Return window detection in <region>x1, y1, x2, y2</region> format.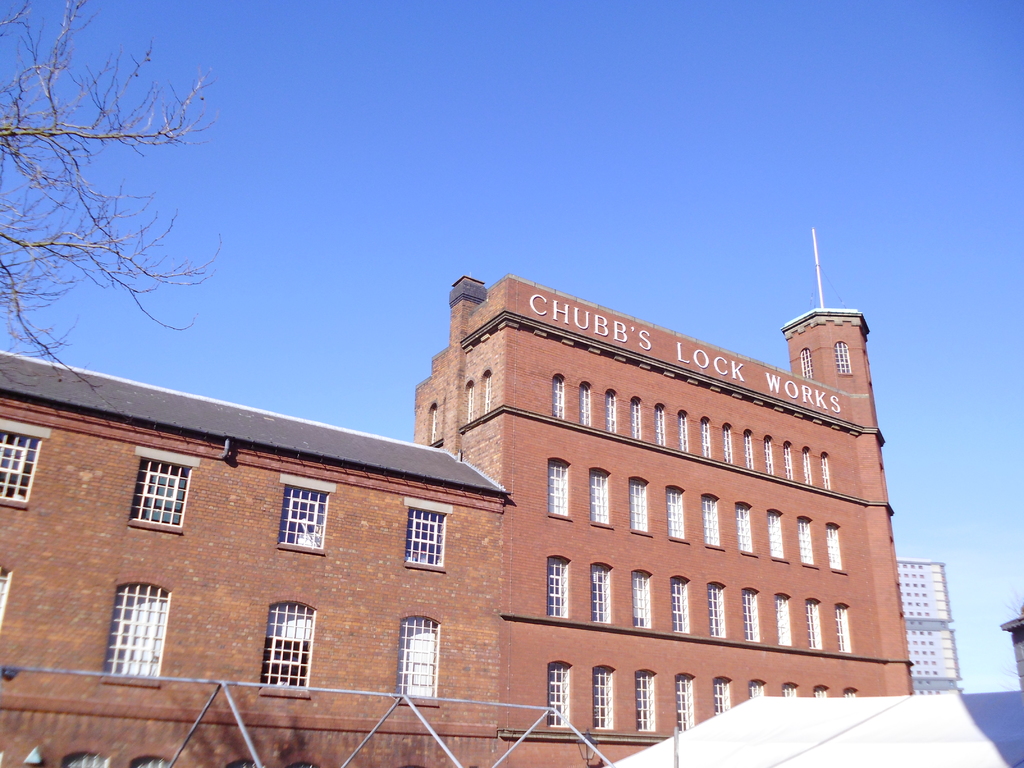
<region>835, 339, 852, 375</region>.
